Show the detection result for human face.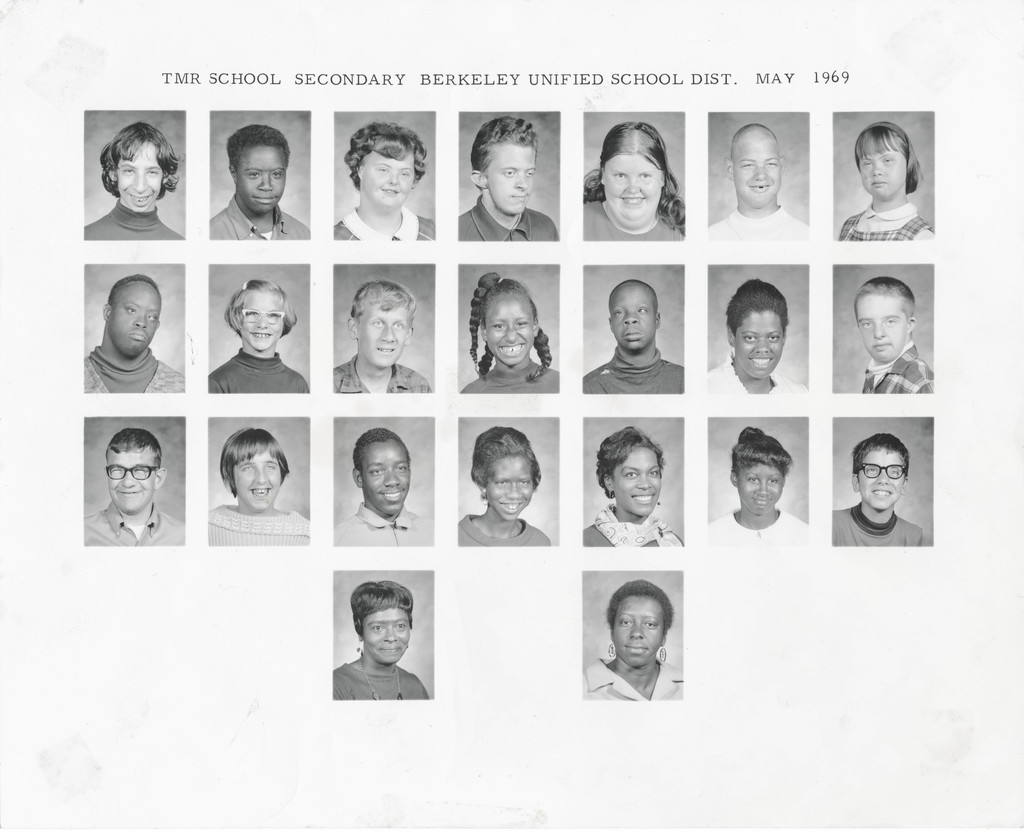
l=743, t=461, r=781, b=510.
